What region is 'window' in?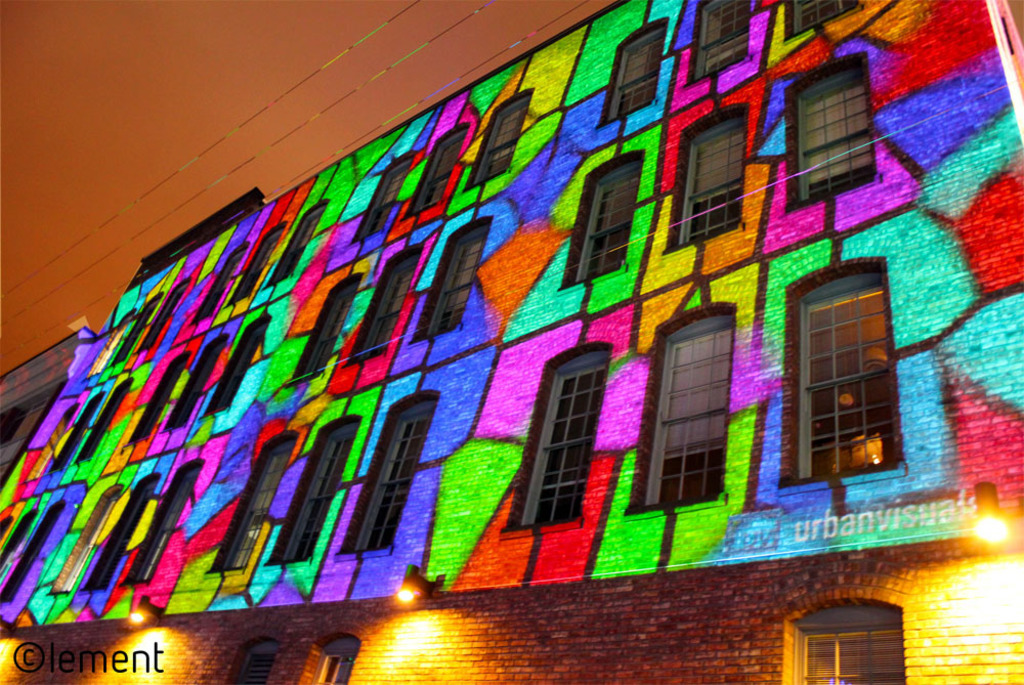
{"left": 266, "top": 196, "right": 328, "bottom": 288}.
